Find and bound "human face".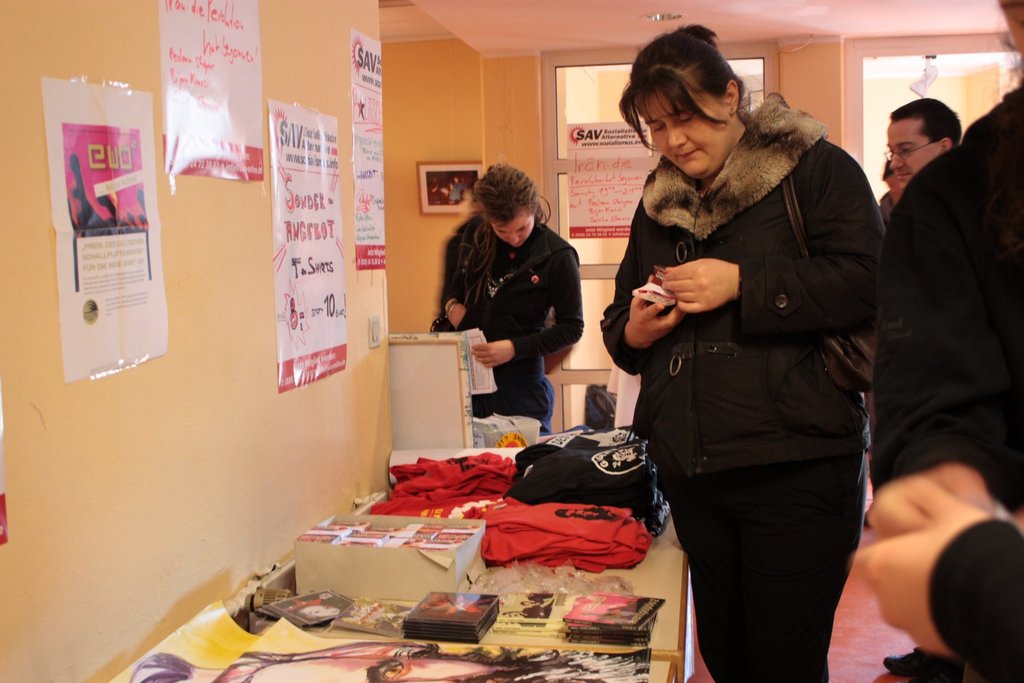
Bound: 490/202/537/247.
